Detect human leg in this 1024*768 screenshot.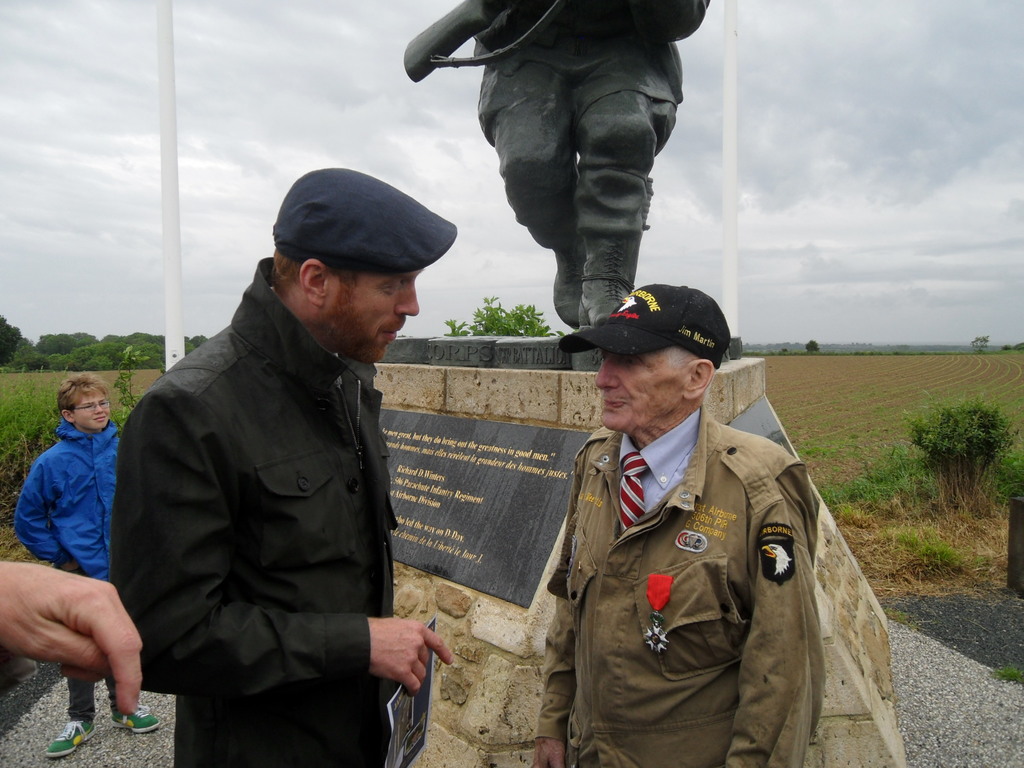
Detection: Rect(481, 53, 575, 326).
